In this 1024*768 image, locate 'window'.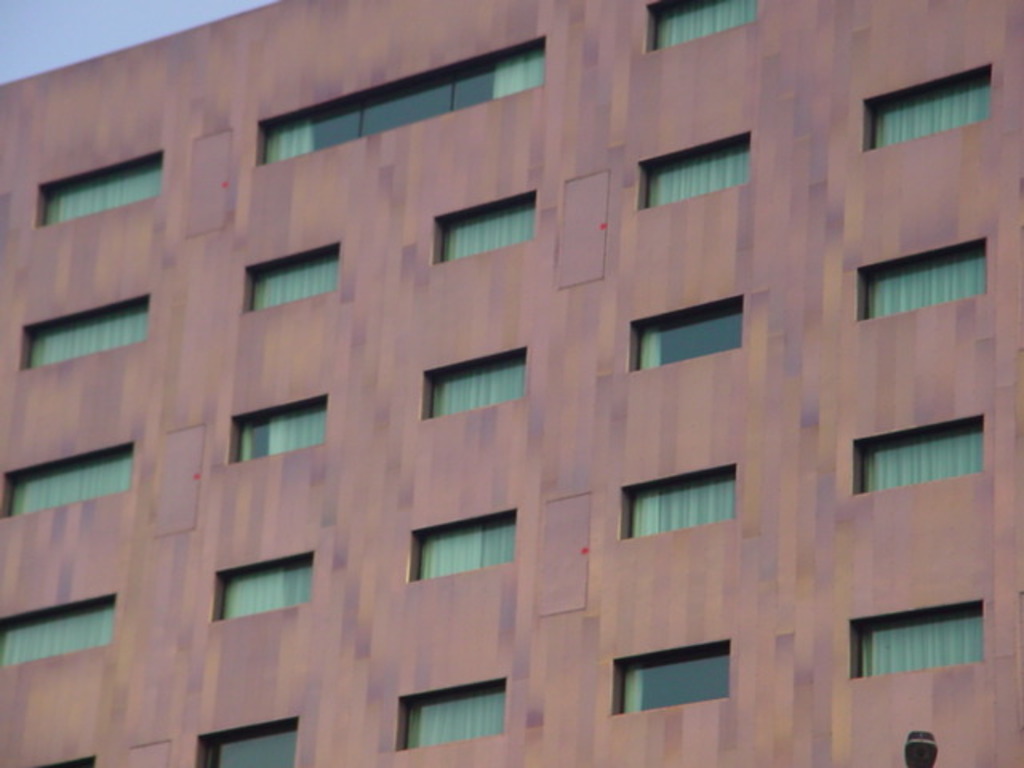
Bounding box: [x1=230, y1=400, x2=328, y2=466].
